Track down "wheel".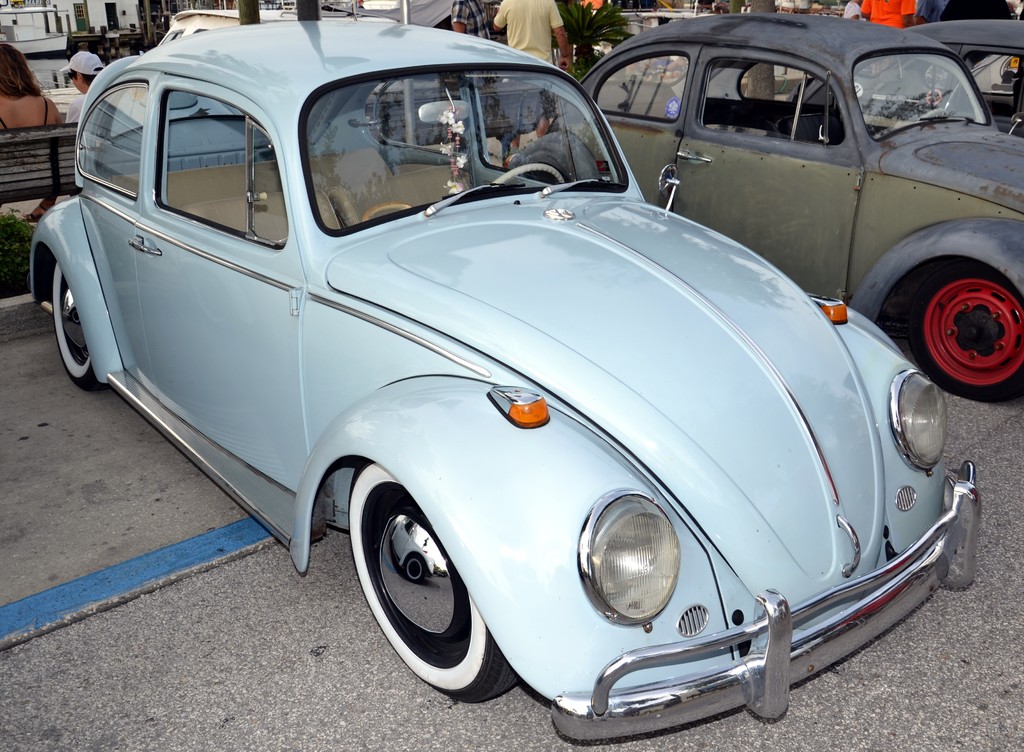
Tracked to select_region(909, 260, 1023, 405).
